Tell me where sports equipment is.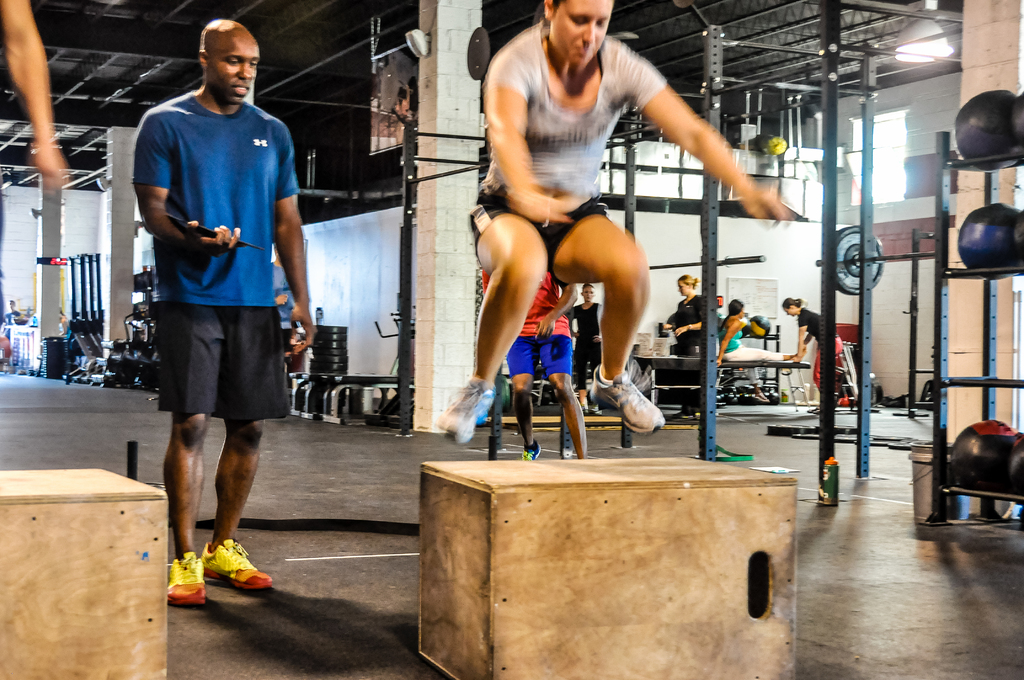
sports equipment is at box(1004, 430, 1023, 508).
